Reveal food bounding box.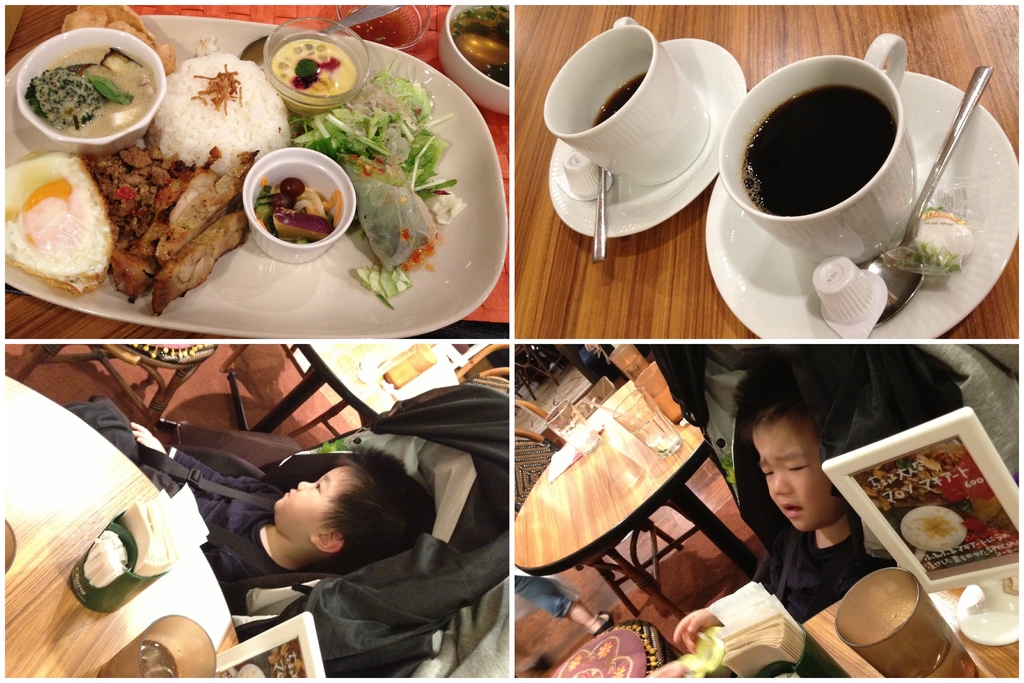
Revealed: [6, 146, 104, 273].
